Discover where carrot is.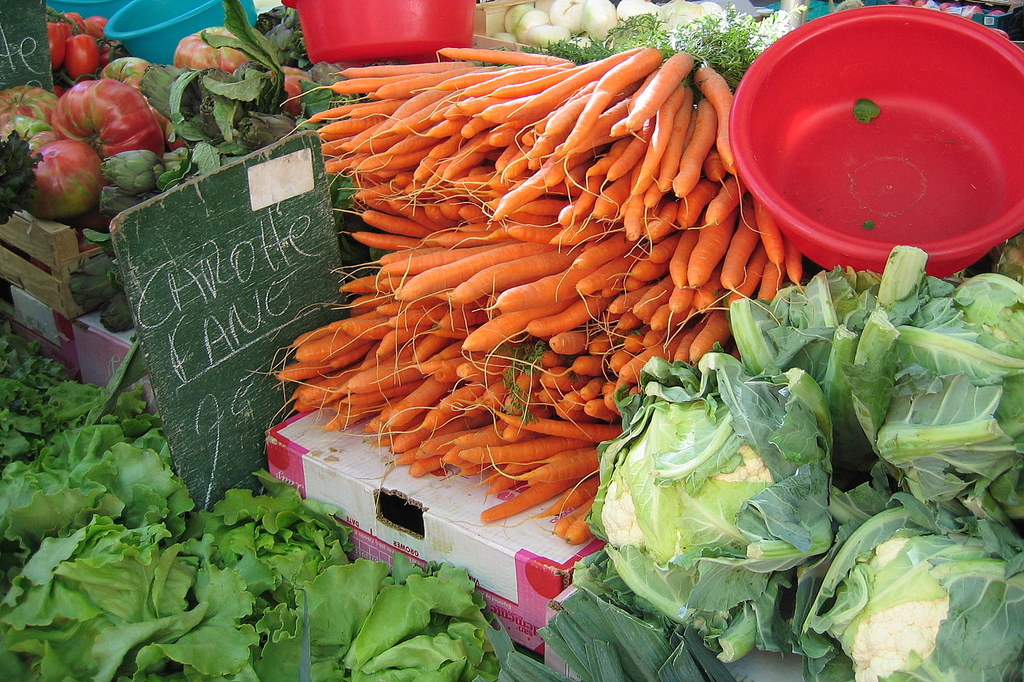
Discovered at x1=620, y1=52, x2=698, y2=142.
